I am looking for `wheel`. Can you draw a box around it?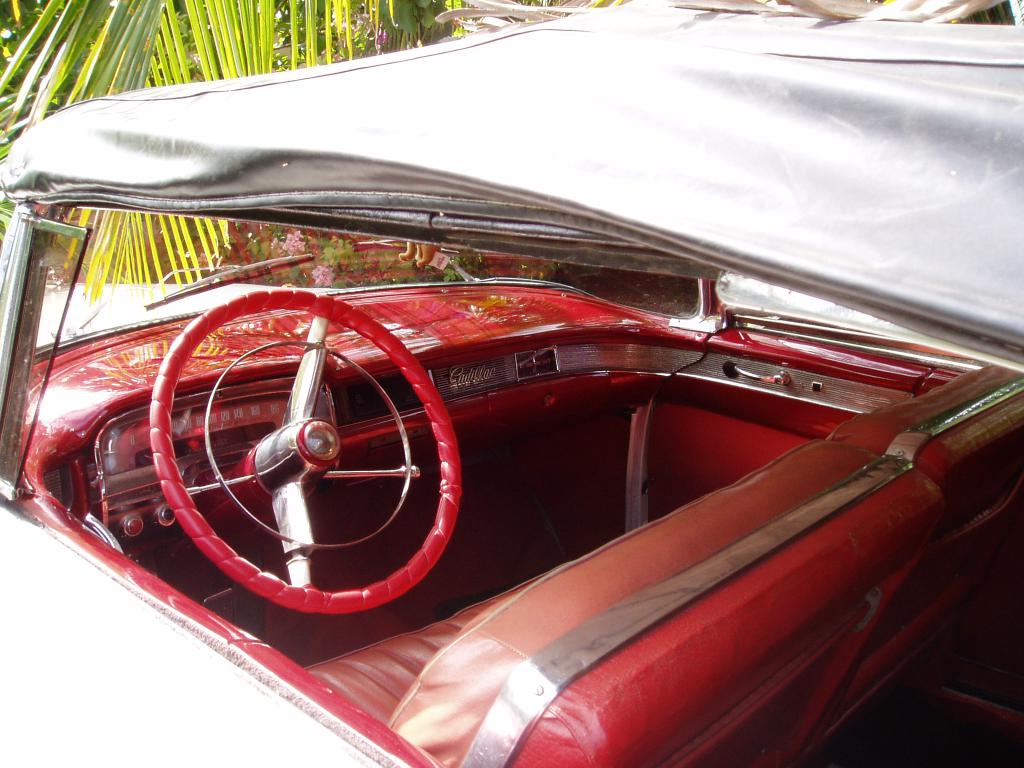
Sure, the bounding box is 146:287:460:613.
